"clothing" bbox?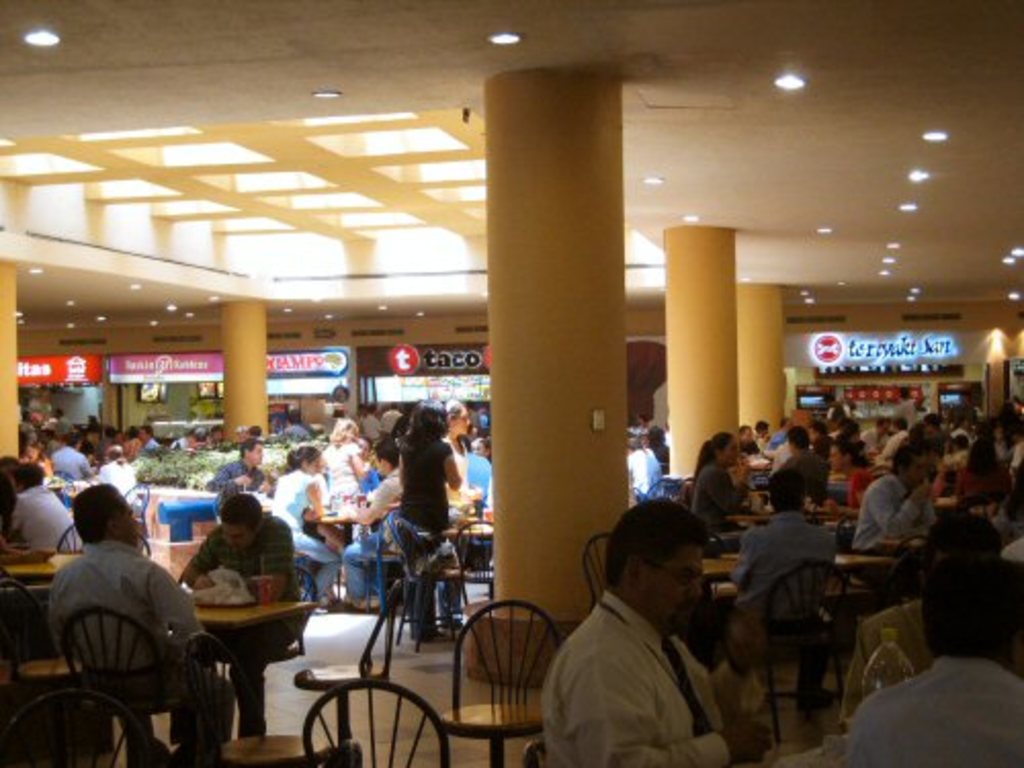
Rect(688, 465, 750, 530)
